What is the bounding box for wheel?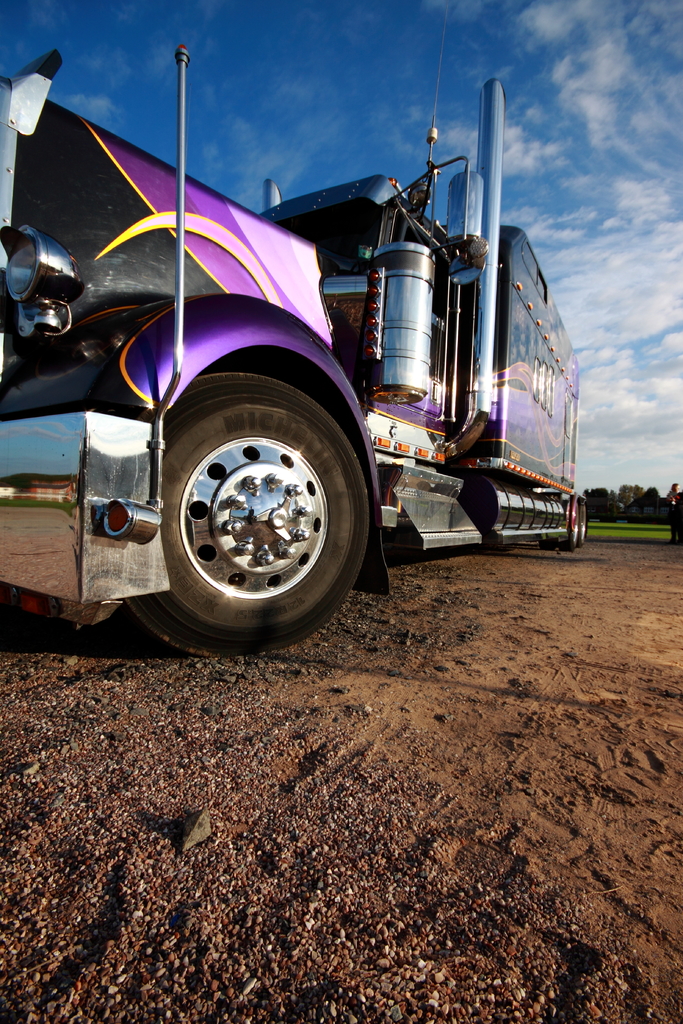
{"left": 561, "top": 488, "right": 588, "bottom": 545}.
